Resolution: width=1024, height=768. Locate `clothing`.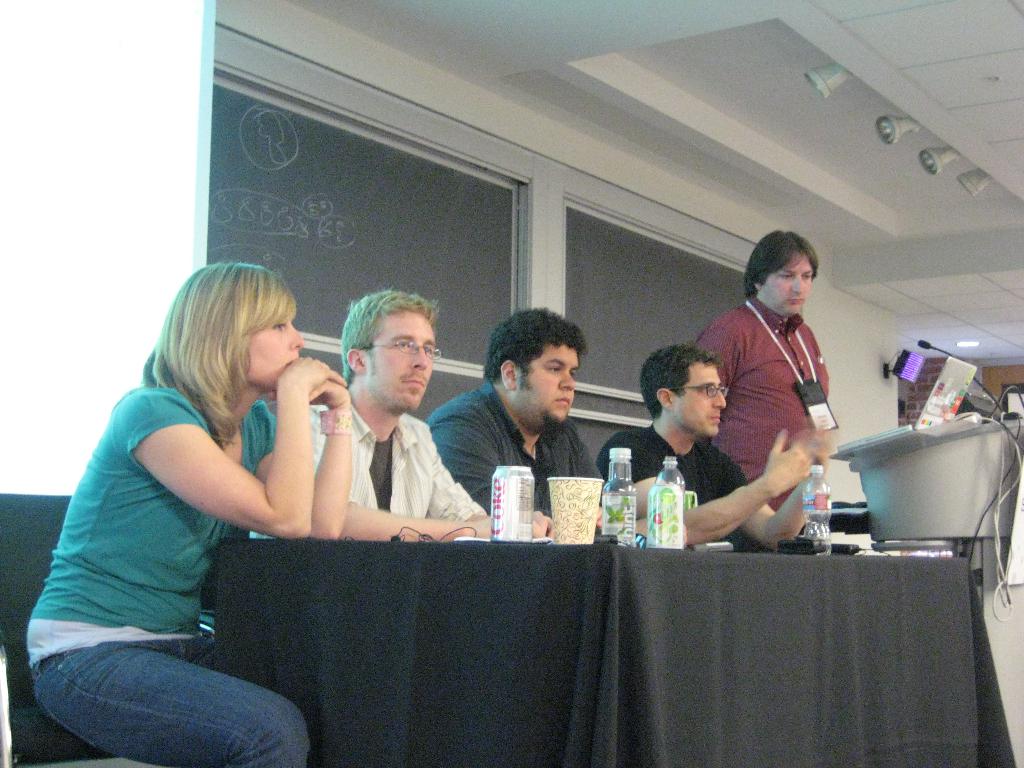
select_region(685, 291, 834, 508).
